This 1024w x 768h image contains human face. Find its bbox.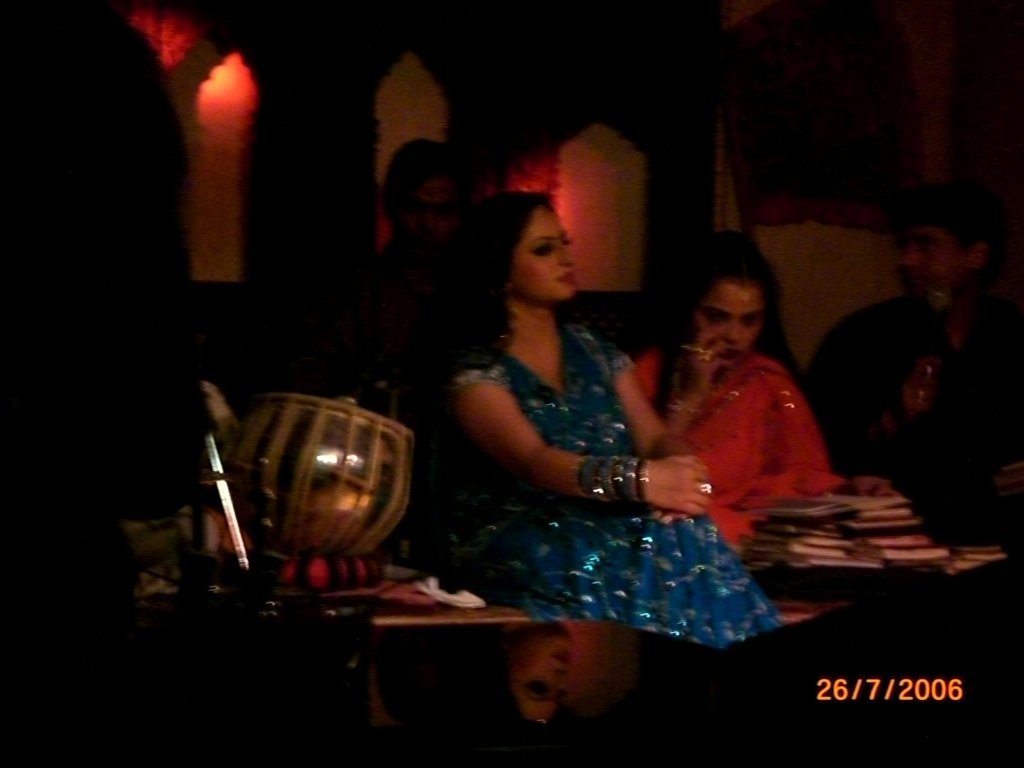
Rect(901, 210, 968, 300).
